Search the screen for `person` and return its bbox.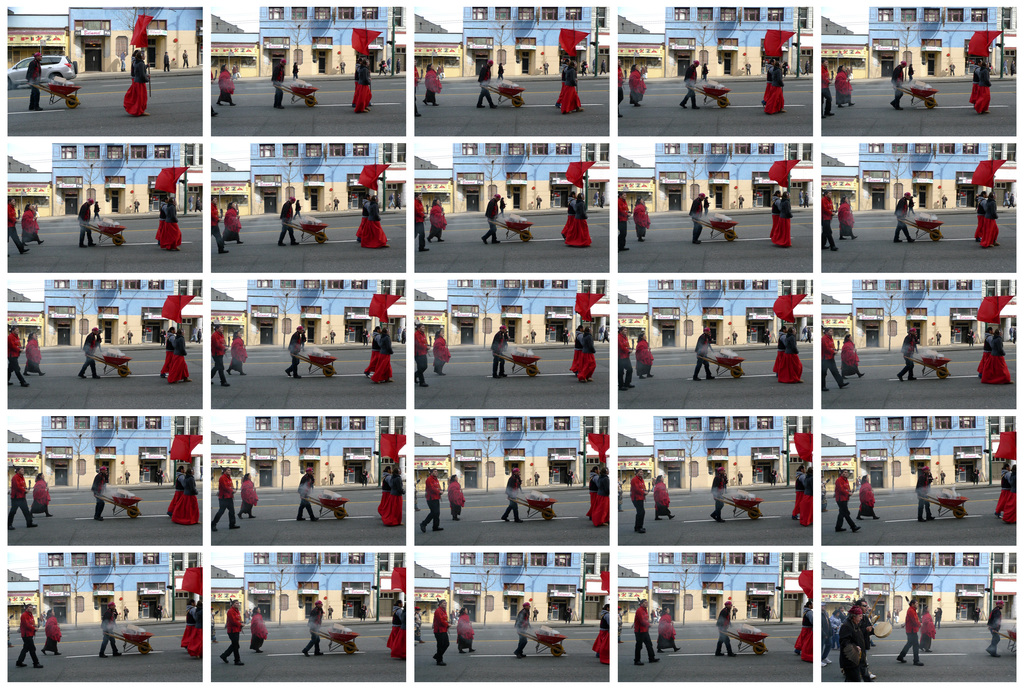
Found: <region>12, 596, 40, 670</region>.
